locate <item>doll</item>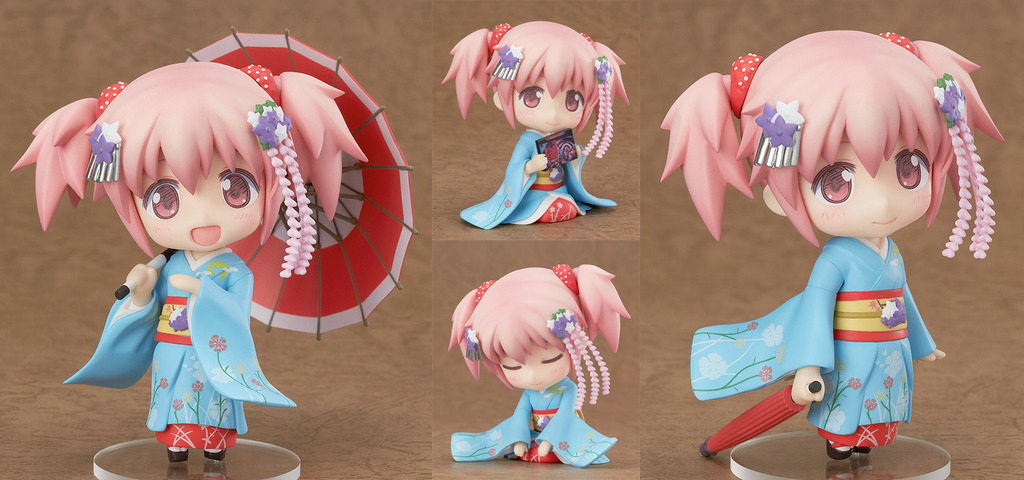
Rect(435, 19, 639, 222)
